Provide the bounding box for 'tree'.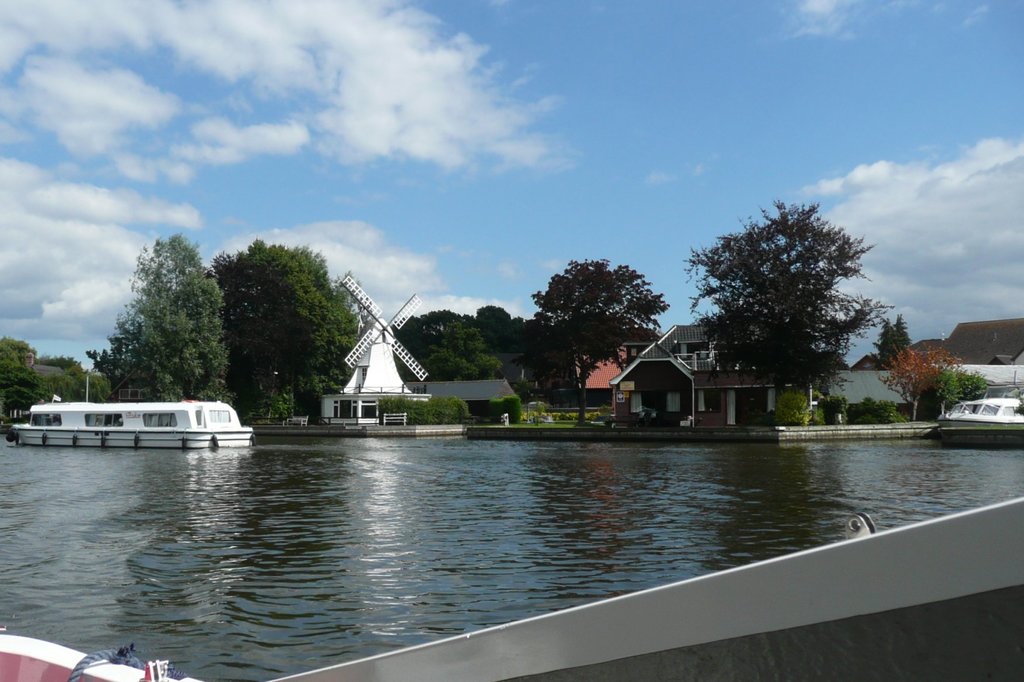
(left=0, top=331, right=40, bottom=359).
